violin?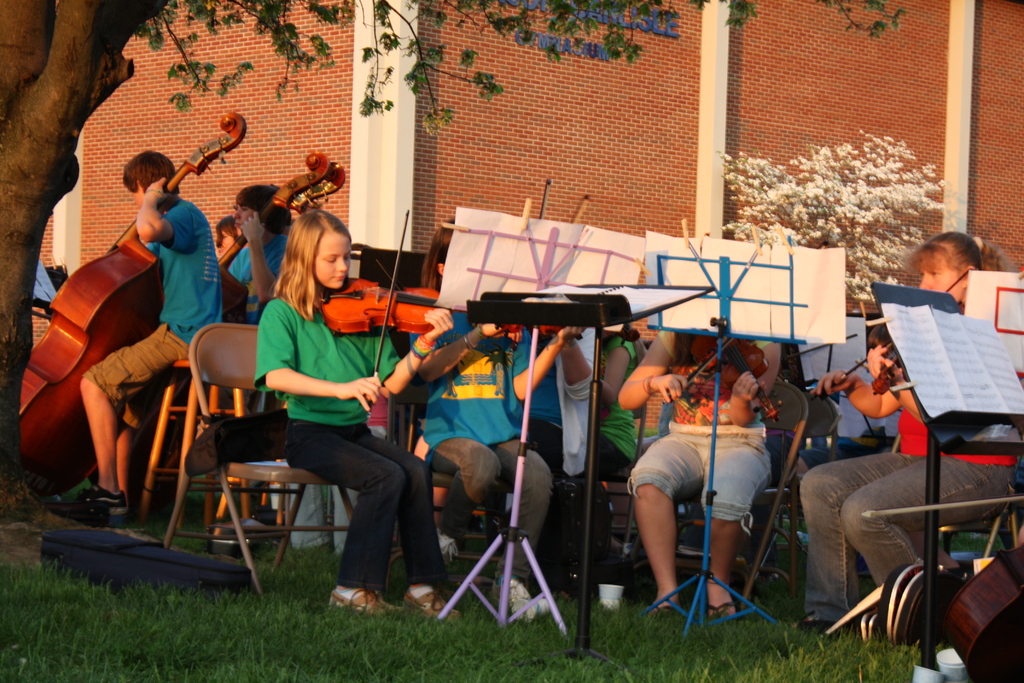
(left=470, top=180, right=552, bottom=342)
